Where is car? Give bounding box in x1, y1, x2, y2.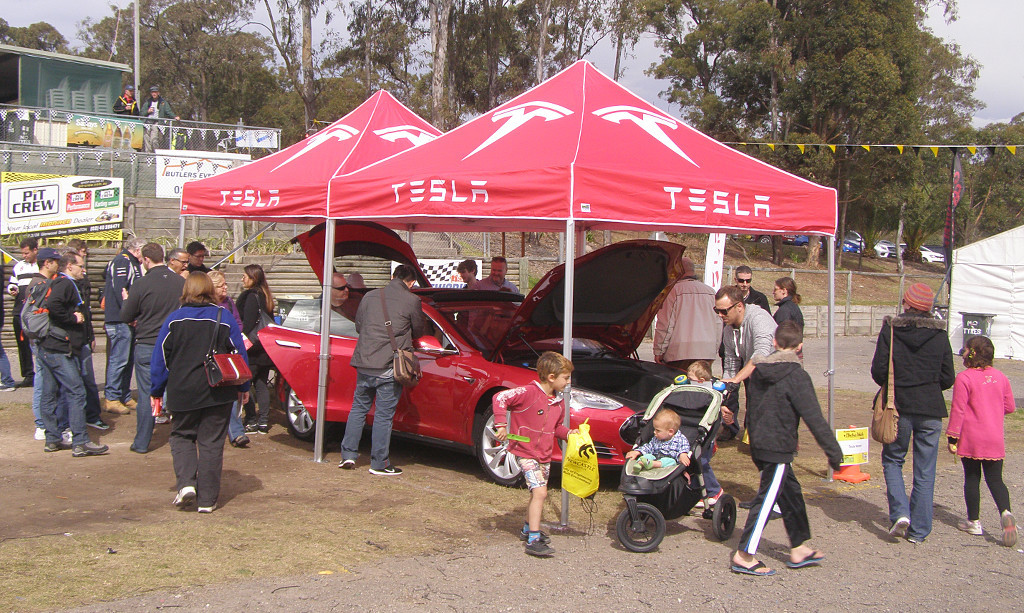
259, 223, 729, 479.
